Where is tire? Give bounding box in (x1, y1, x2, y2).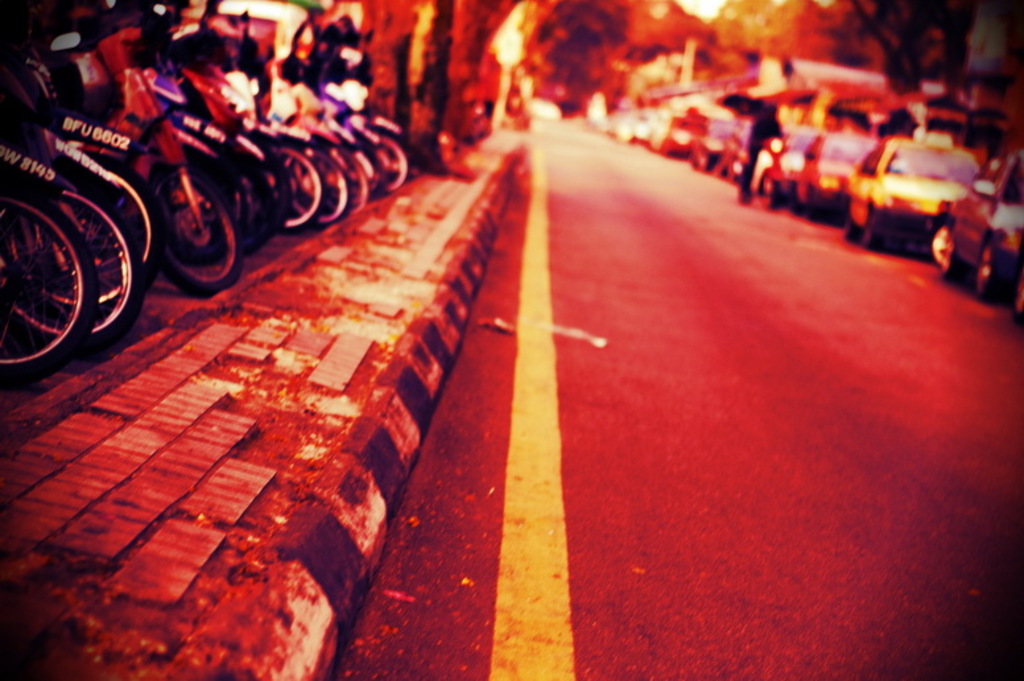
(937, 235, 963, 278).
